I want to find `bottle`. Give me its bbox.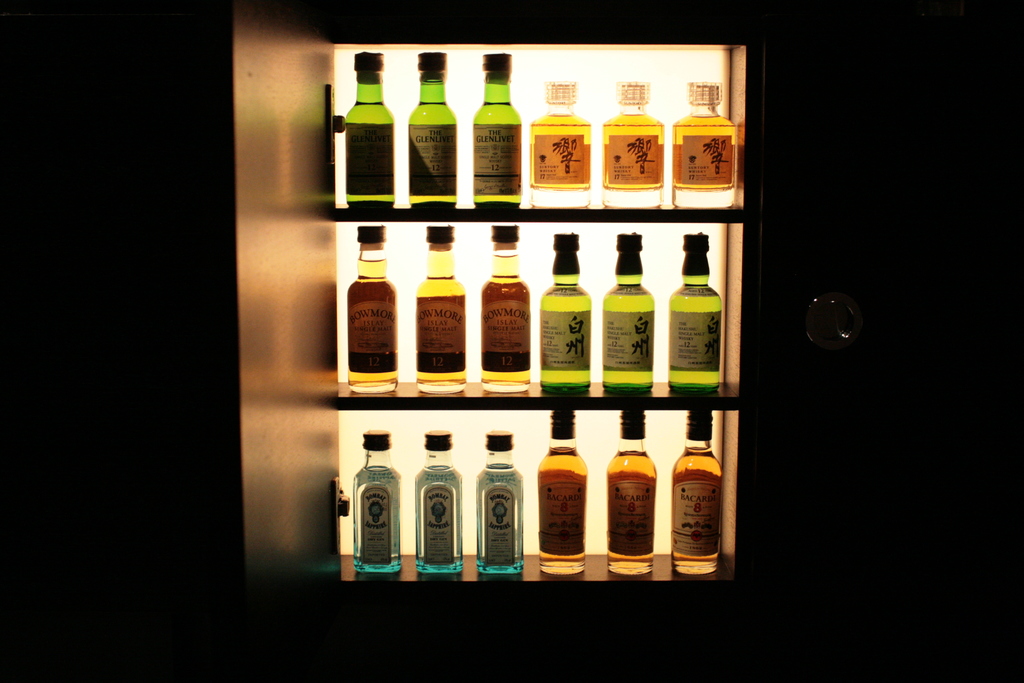
l=412, t=435, r=467, b=579.
